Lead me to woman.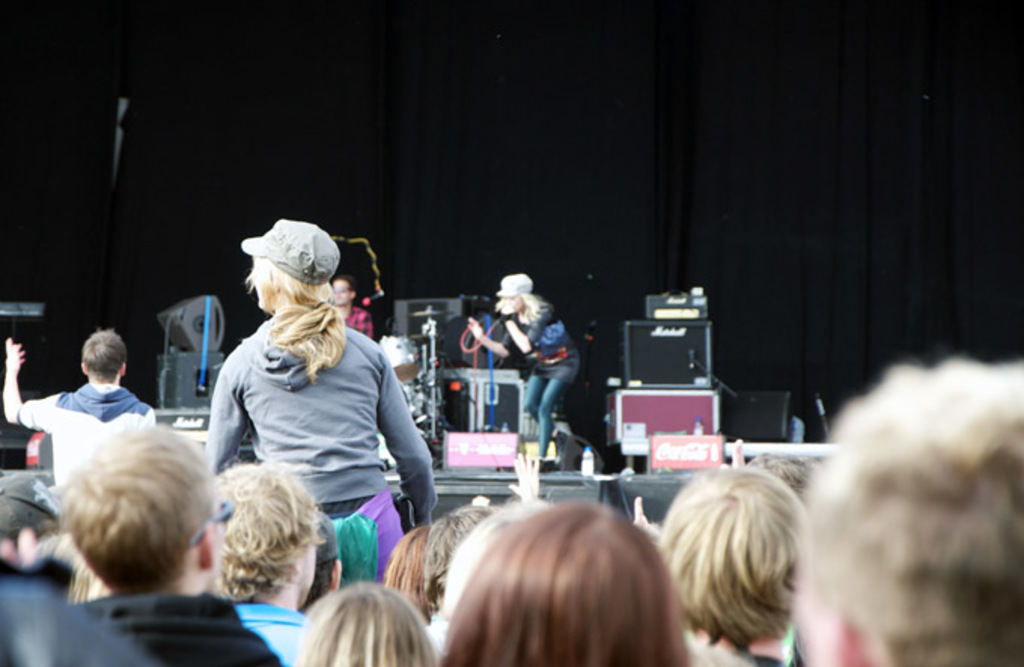
Lead to <region>444, 501, 694, 665</region>.
